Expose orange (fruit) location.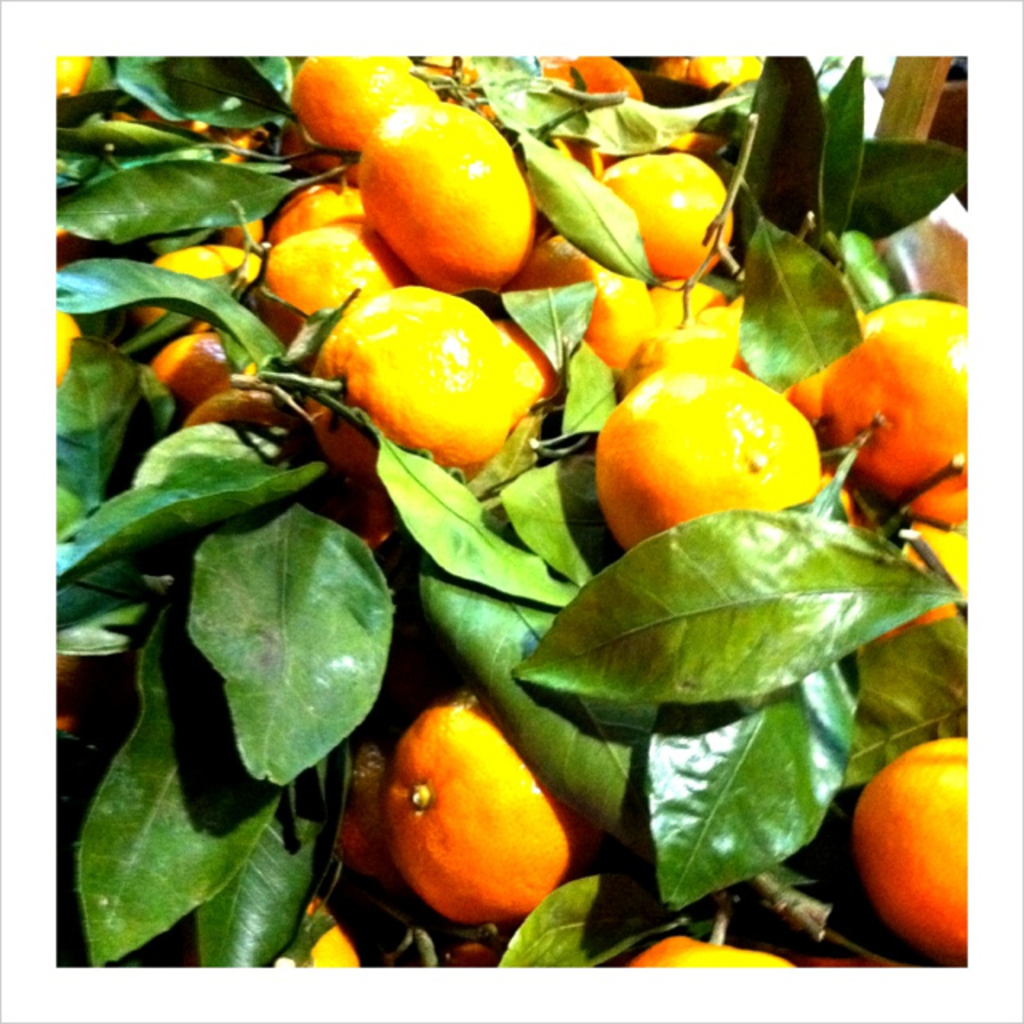
Exposed at (left=198, top=386, right=318, bottom=461).
